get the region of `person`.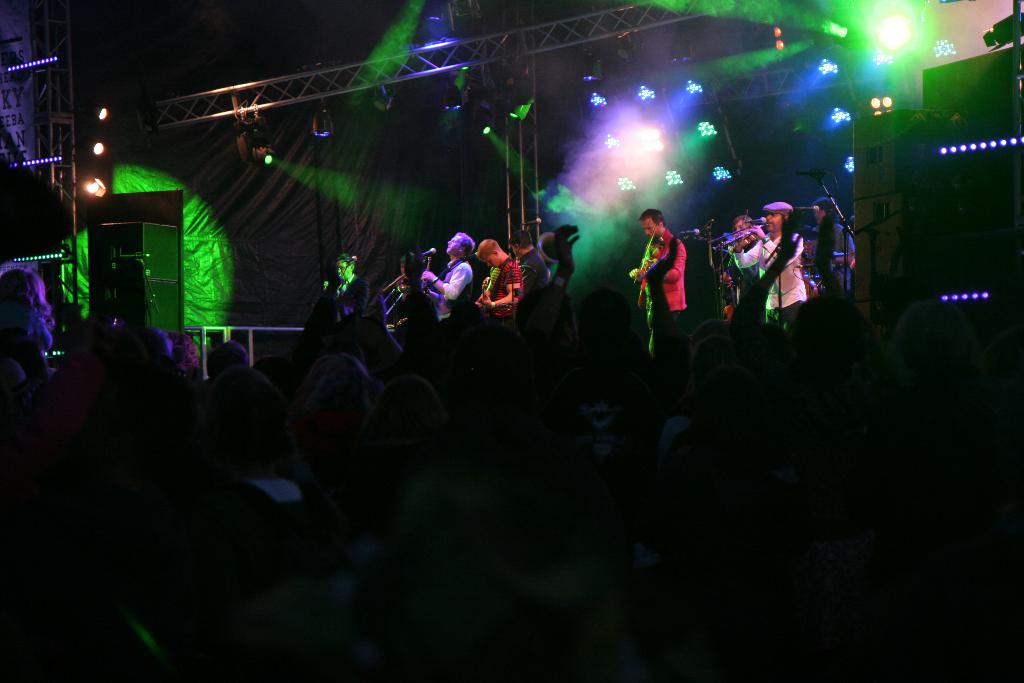
[719,212,757,325].
